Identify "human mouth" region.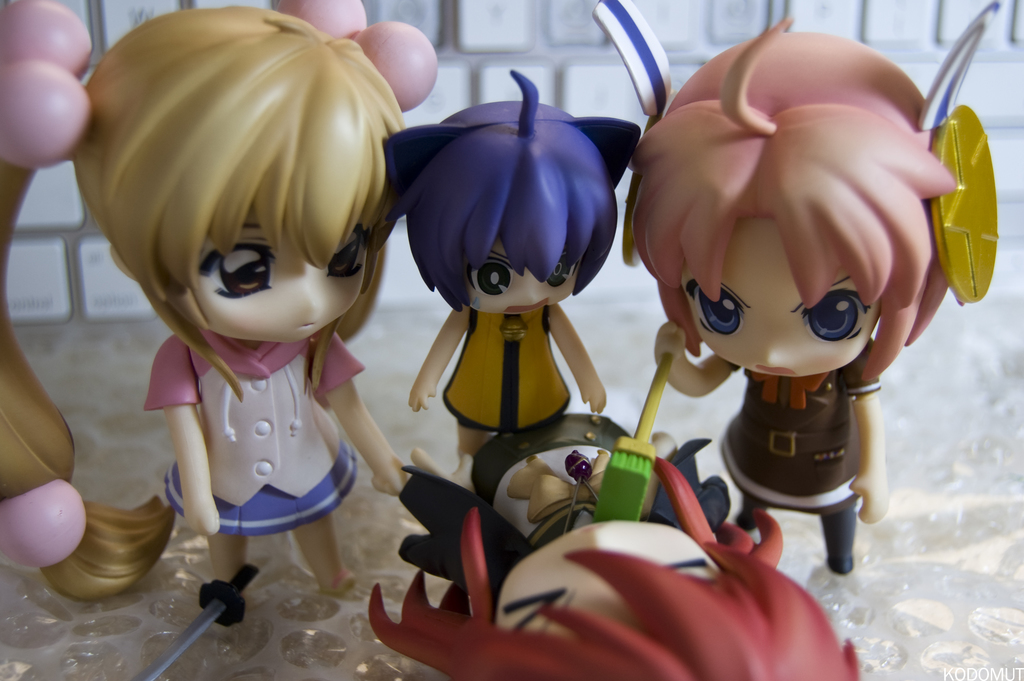
Region: x1=501 y1=297 x2=548 y2=316.
